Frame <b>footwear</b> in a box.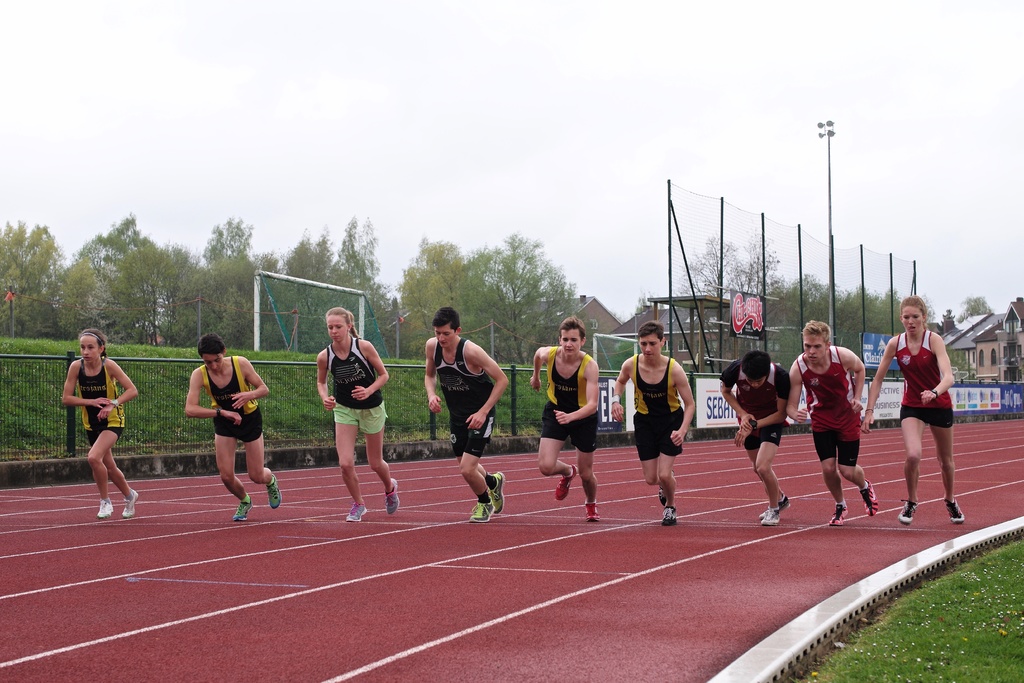
box(346, 499, 369, 525).
